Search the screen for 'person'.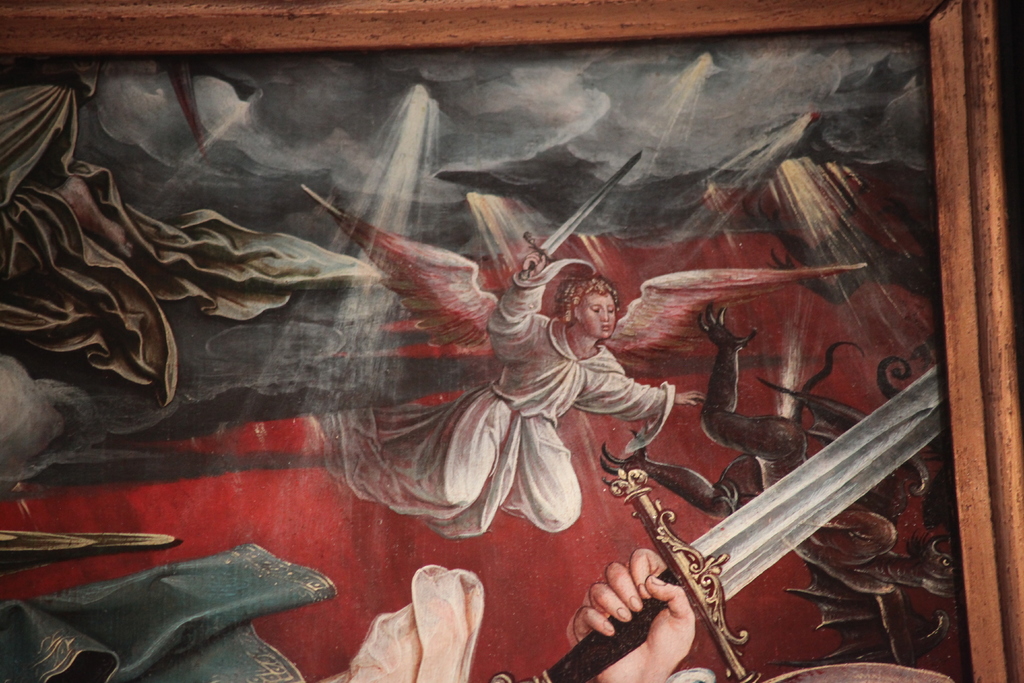
Found at [319, 541, 719, 682].
